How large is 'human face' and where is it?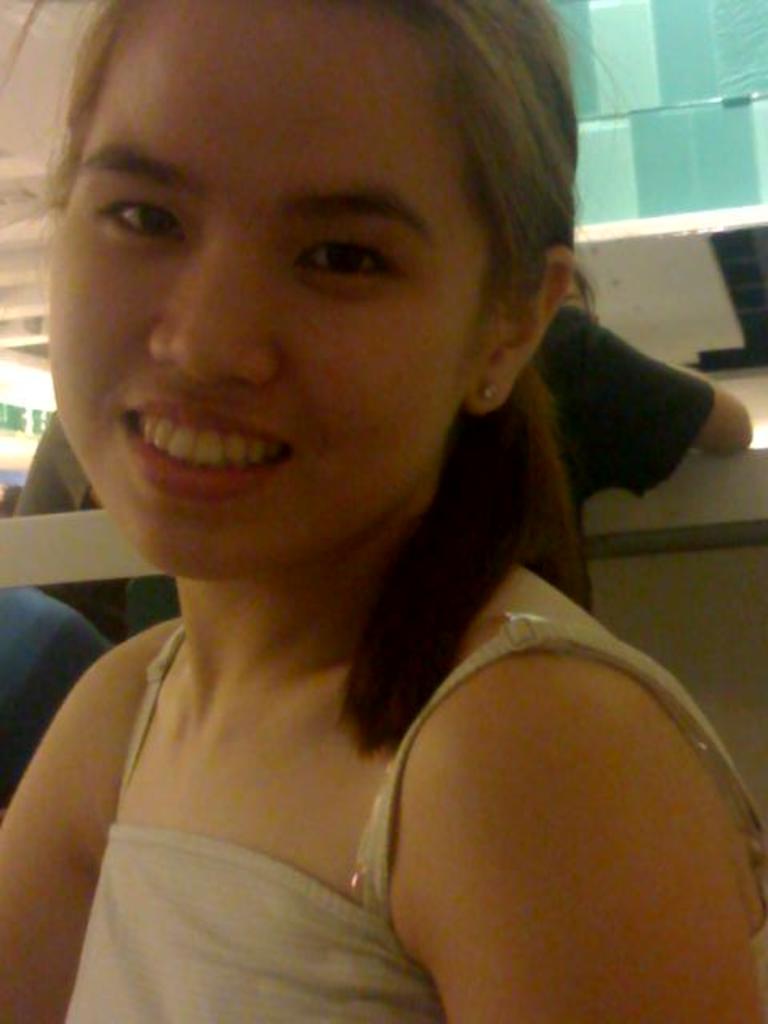
Bounding box: <region>46, 0, 461, 581</region>.
